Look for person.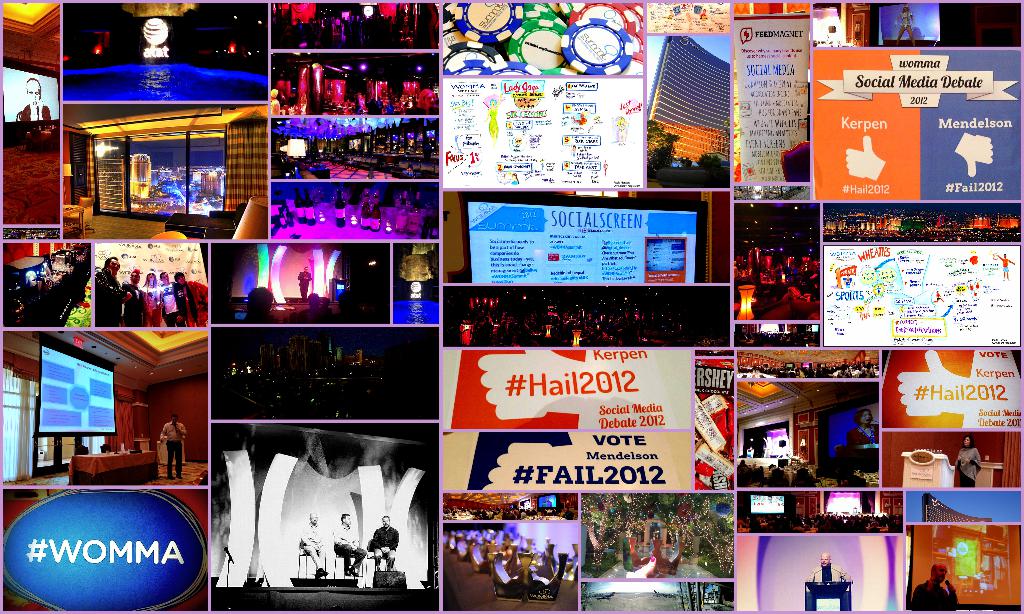
Found: box(243, 285, 278, 322).
